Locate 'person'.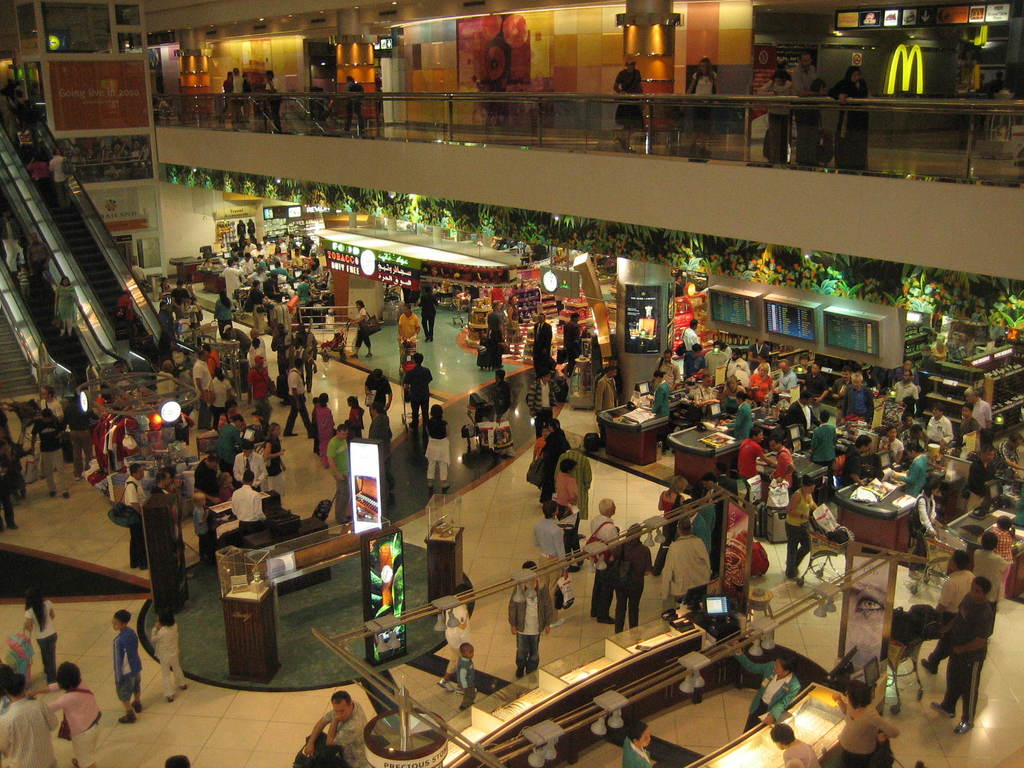
Bounding box: bbox(876, 420, 905, 463).
